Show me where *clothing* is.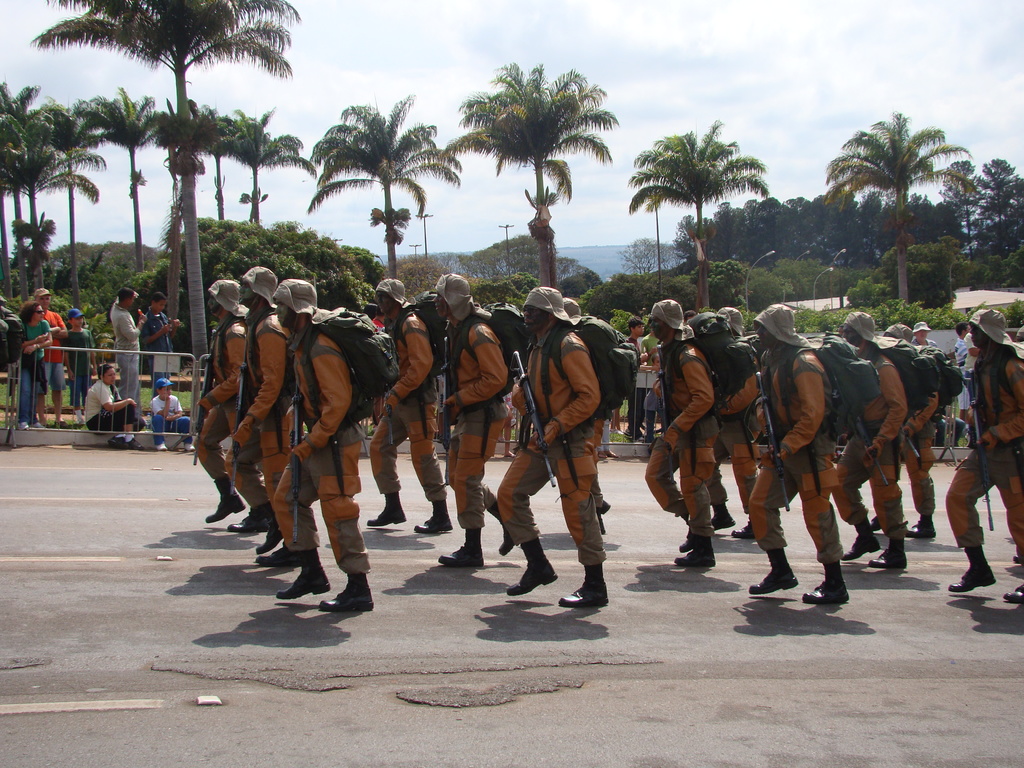
*clothing* is at 268,317,370,590.
